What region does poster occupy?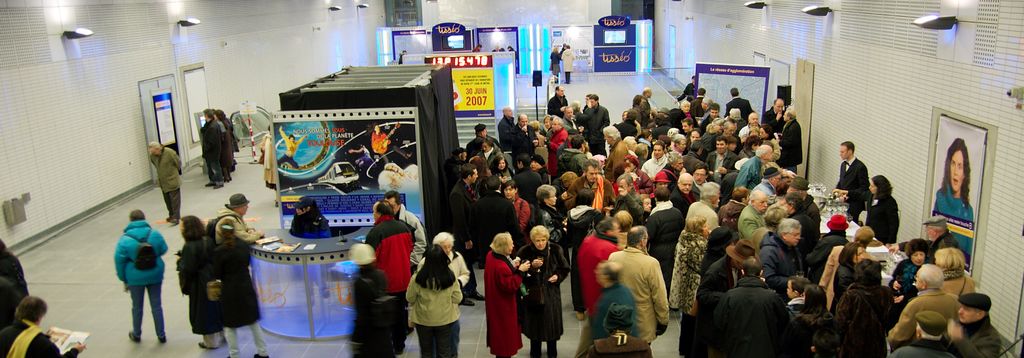
{"left": 273, "top": 116, "right": 428, "bottom": 230}.
